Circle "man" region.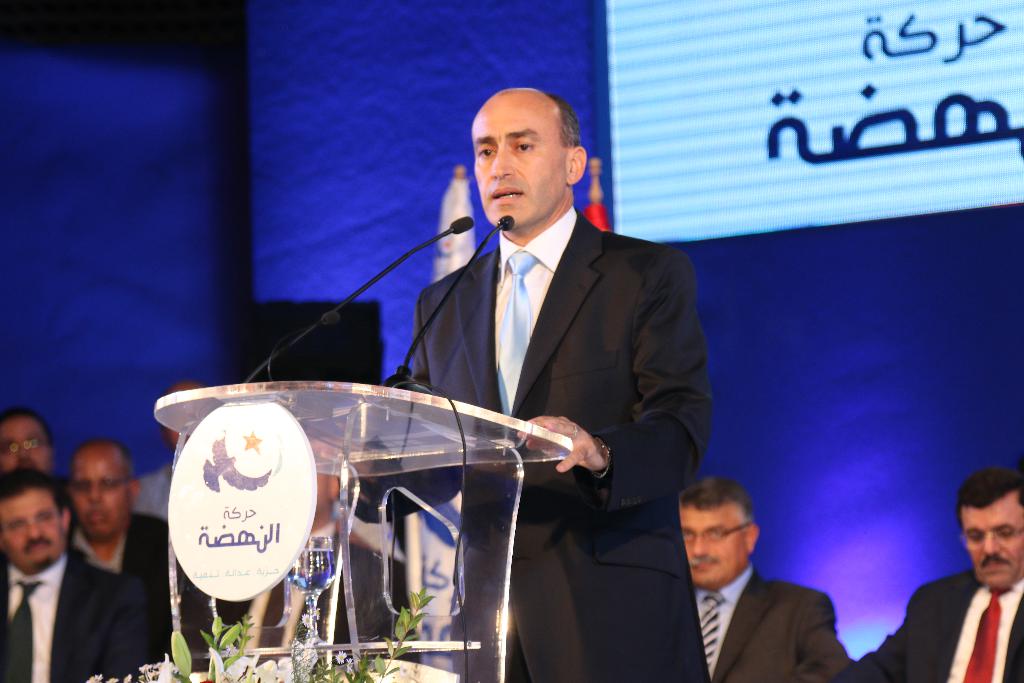
Region: box=[859, 458, 1023, 682].
